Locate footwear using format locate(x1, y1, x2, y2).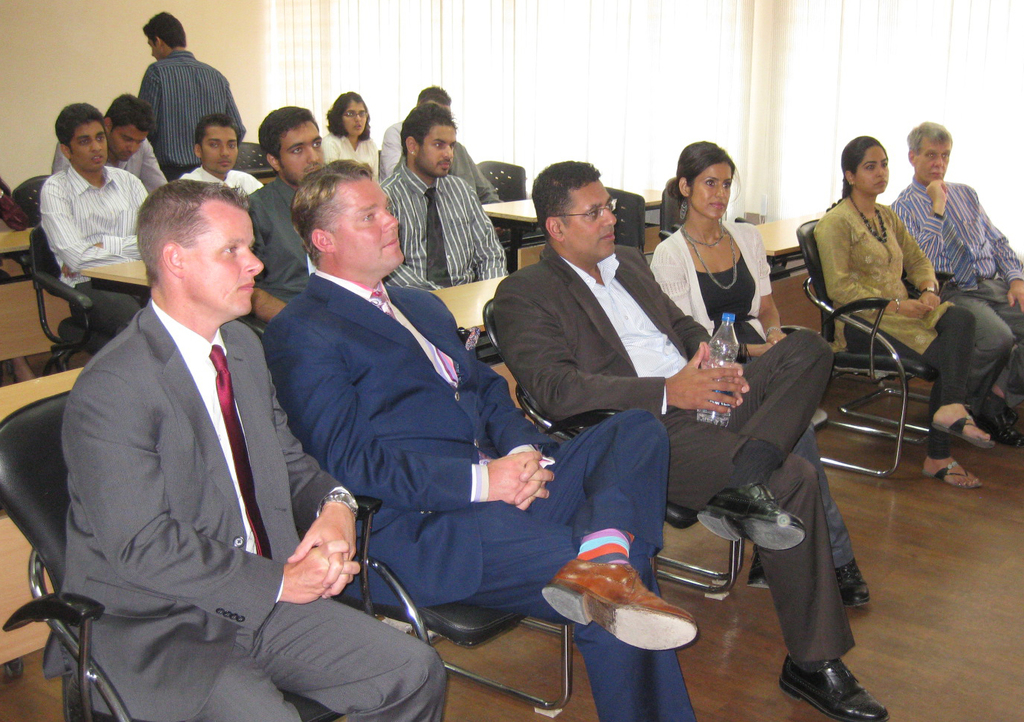
locate(744, 540, 774, 593).
